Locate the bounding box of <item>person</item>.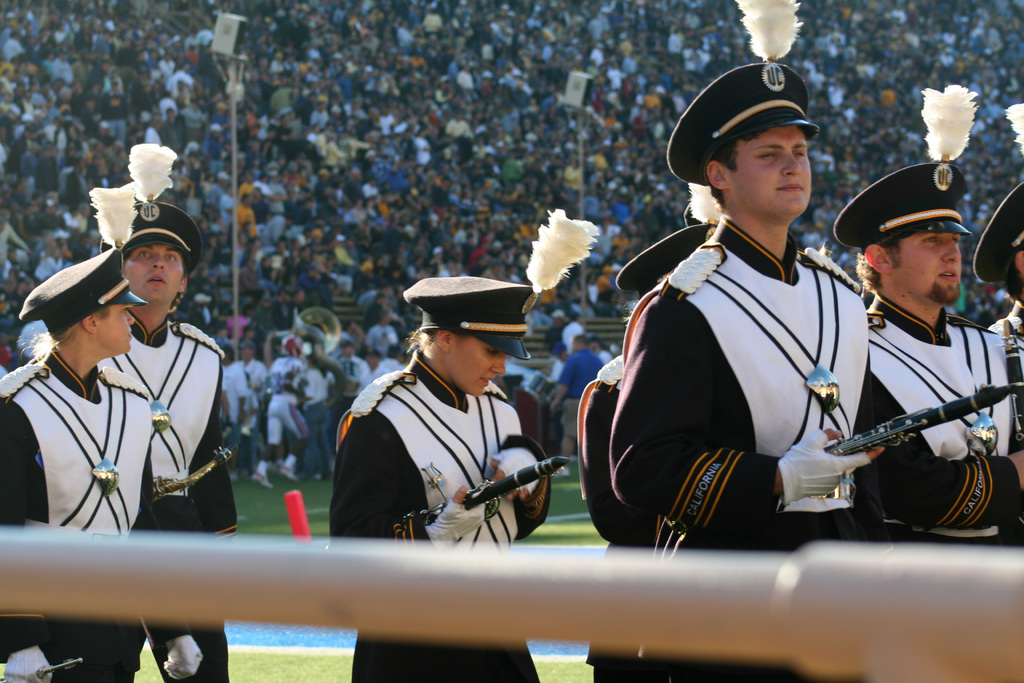
Bounding box: (left=963, top=173, right=1023, bottom=457).
